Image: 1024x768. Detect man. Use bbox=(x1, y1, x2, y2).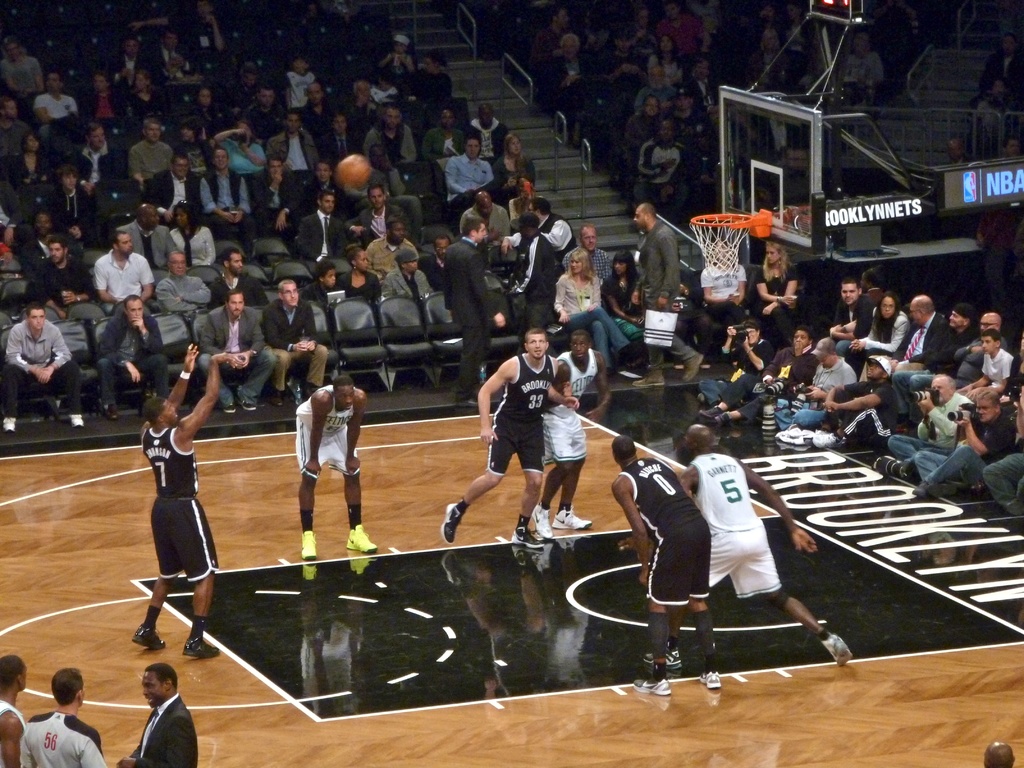
bbox=(239, 84, 286, 144).
